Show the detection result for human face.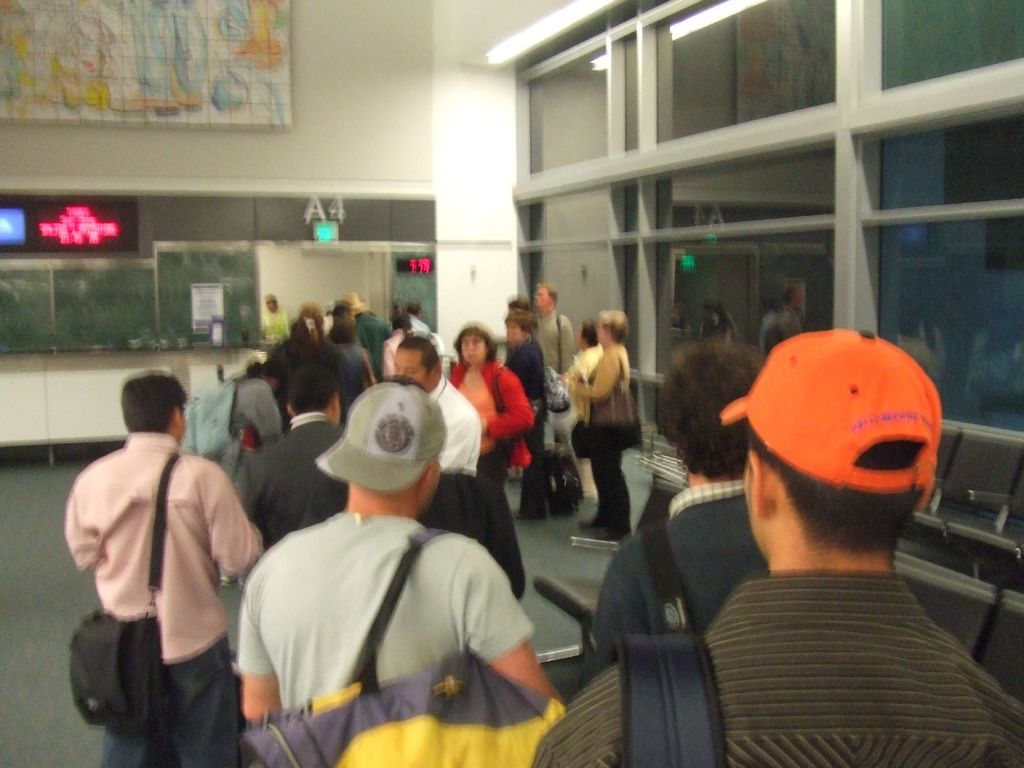
(left=535, top=288, right=548, bottom=308).
